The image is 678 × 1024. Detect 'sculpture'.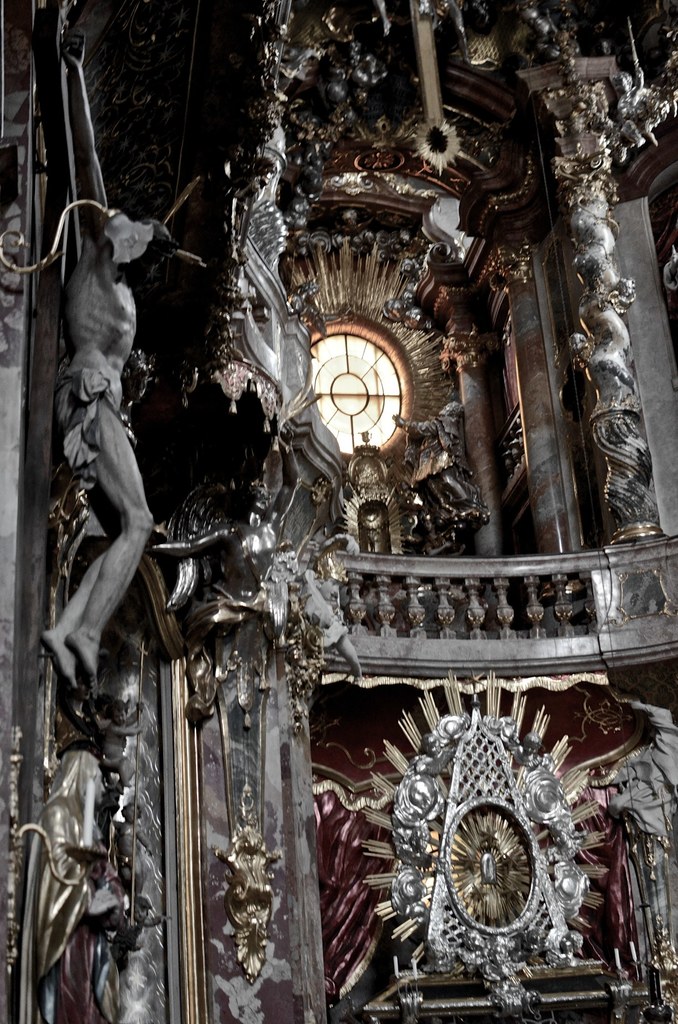
Detection: [583, 696, 677, 1023].
